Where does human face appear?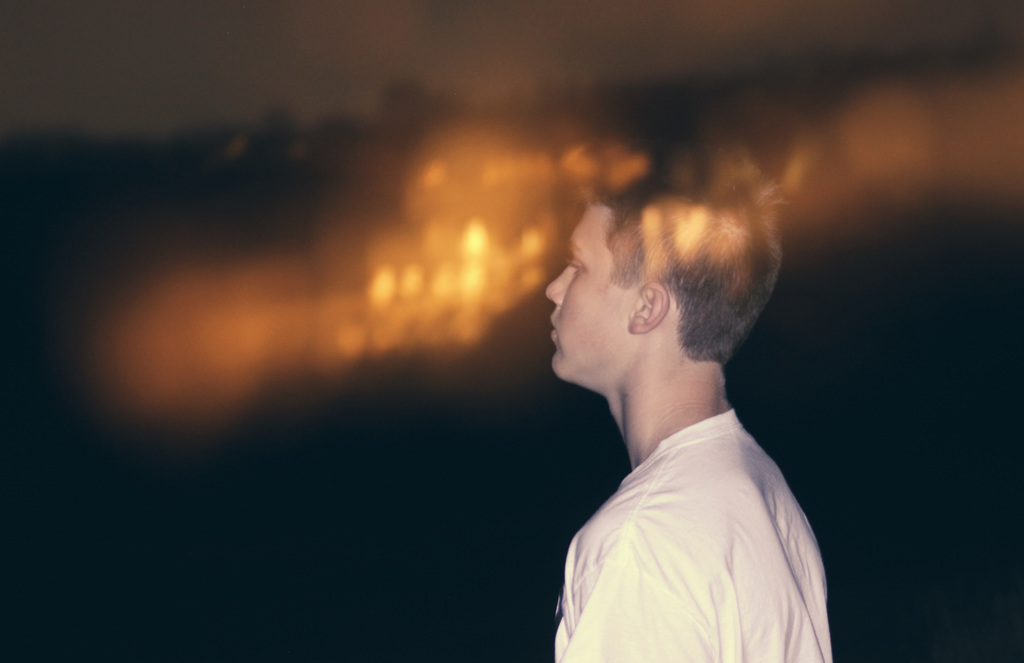
Appears at {"x1": 547, "y1": 207, "x2": 644, "y2": 376}.
